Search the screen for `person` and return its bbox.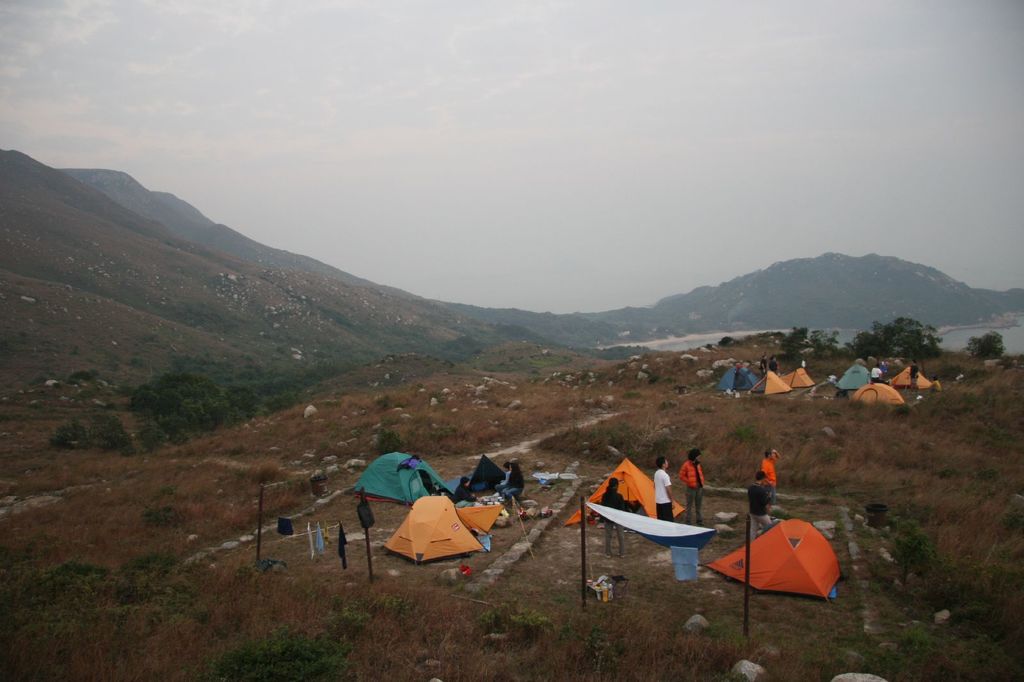
Found: x1=769, y1=356, x2=778, y2=374.
